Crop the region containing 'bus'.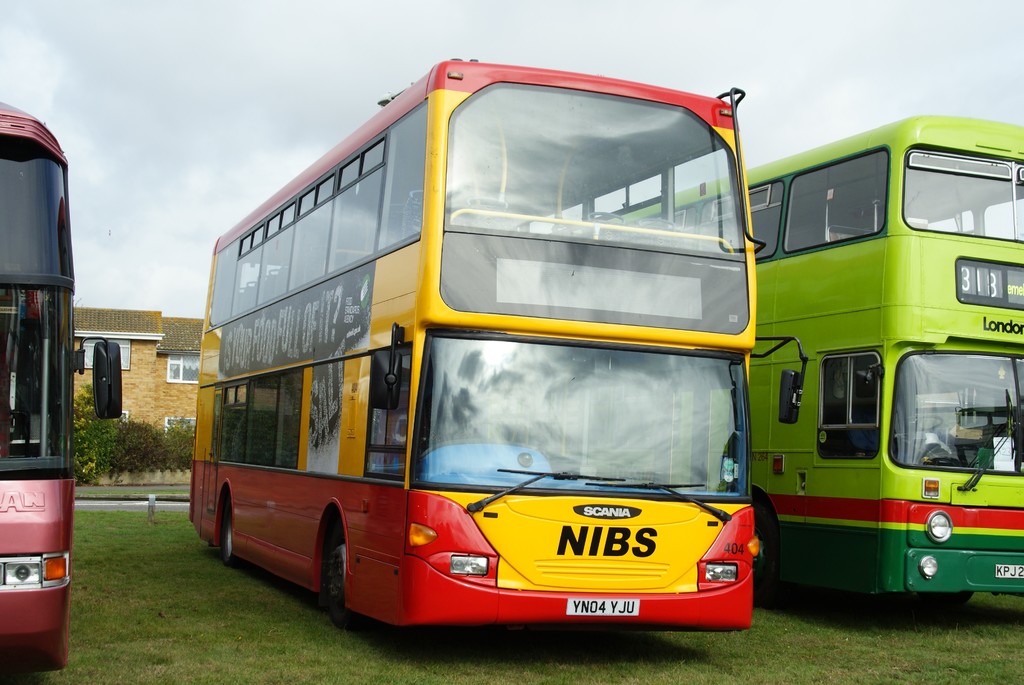
Crop region: [0,104,122,679].
